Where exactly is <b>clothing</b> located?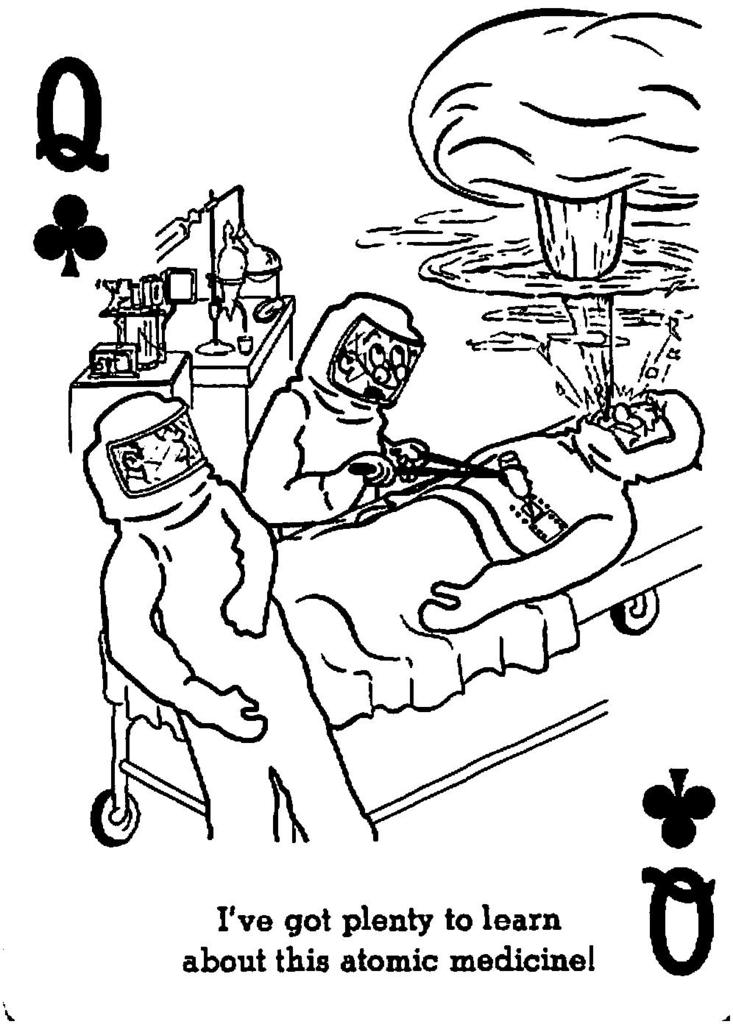
Its bounding box is {"left": 191, "top": 410, "right": 648, "bottom": 661}.
